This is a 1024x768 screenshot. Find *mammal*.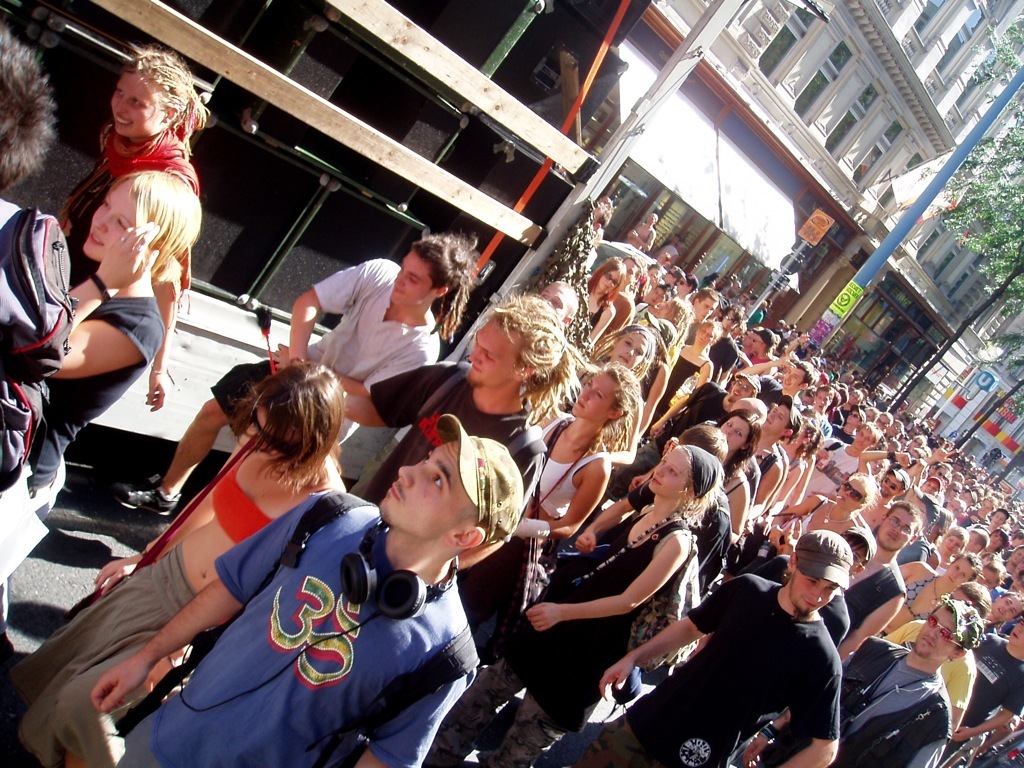
Bounding box: bbox(626, 547, 871, 752).
